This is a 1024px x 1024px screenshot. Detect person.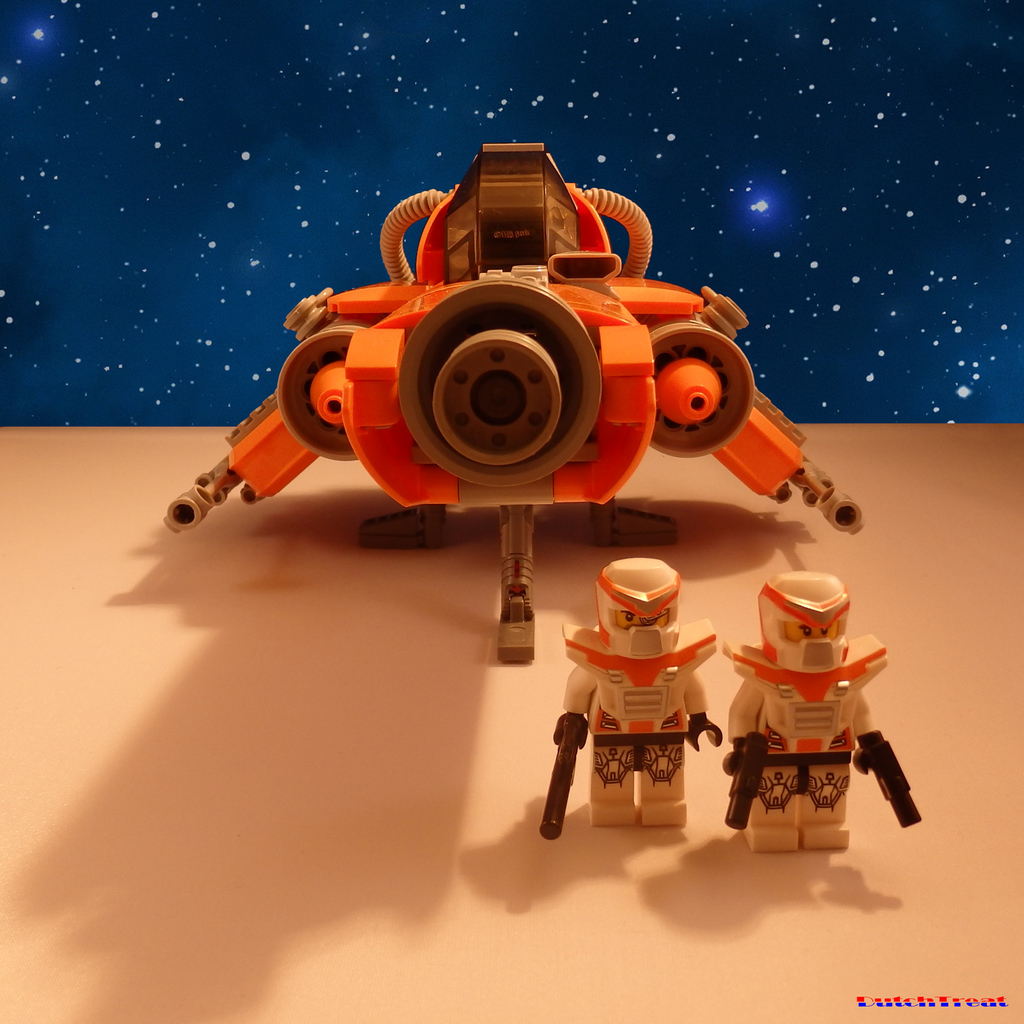
detection(550, 557, 726, 834).
